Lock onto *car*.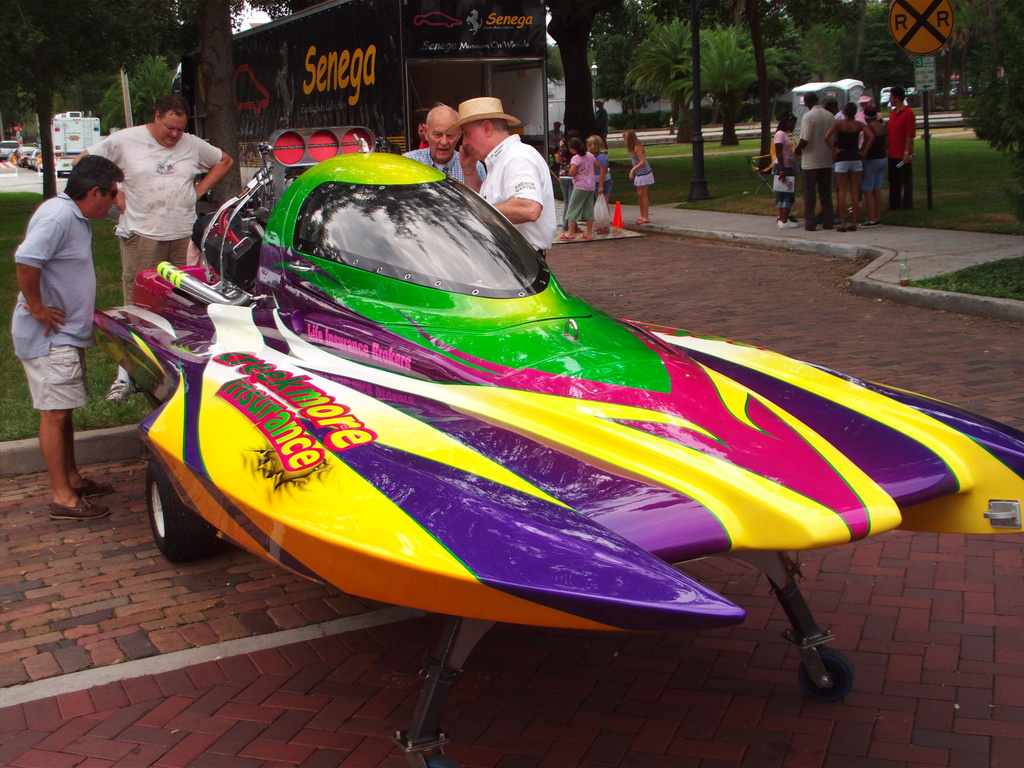
Locked: 904/86/920/100.
